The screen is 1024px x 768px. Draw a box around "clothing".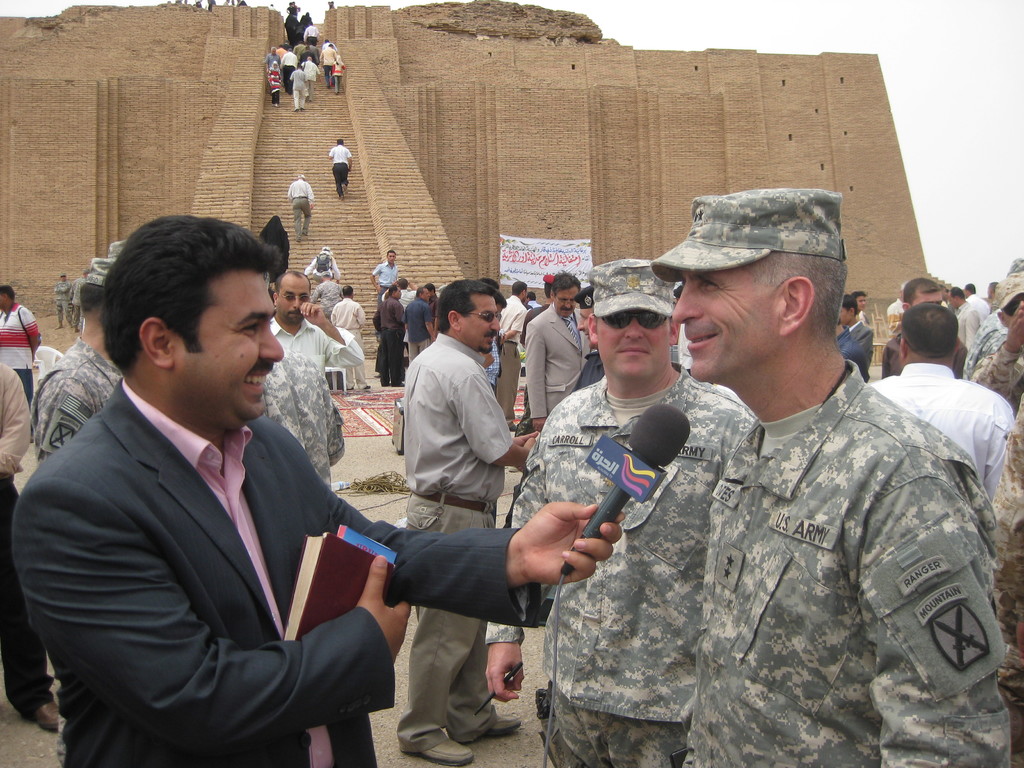
405 299 434 358.
